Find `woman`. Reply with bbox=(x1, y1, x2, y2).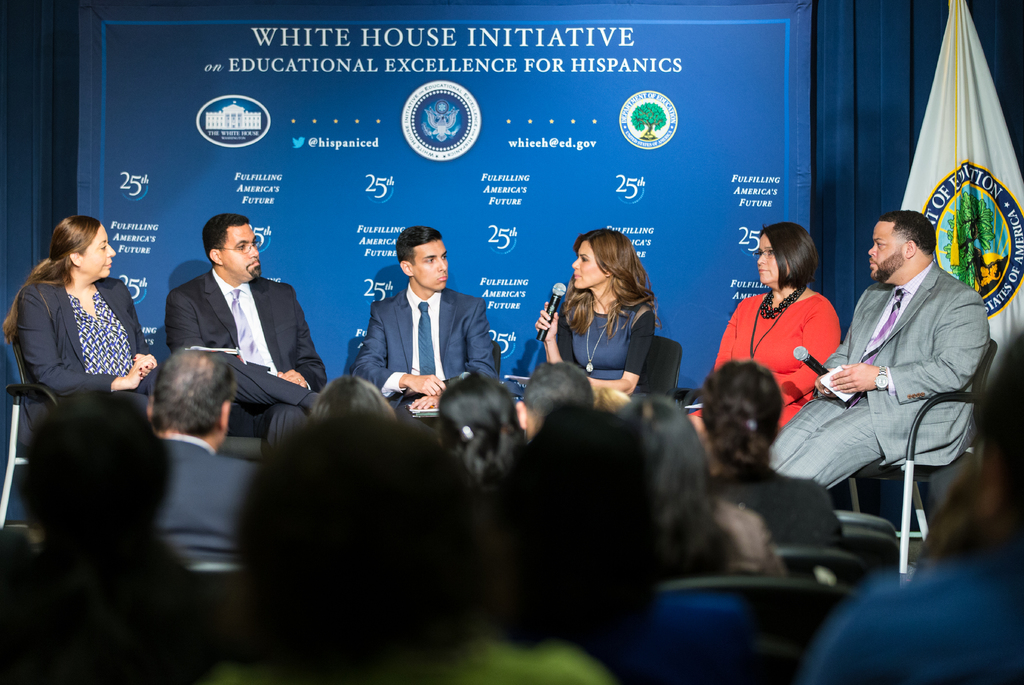
bbox=(0, 391, 224, 684).
